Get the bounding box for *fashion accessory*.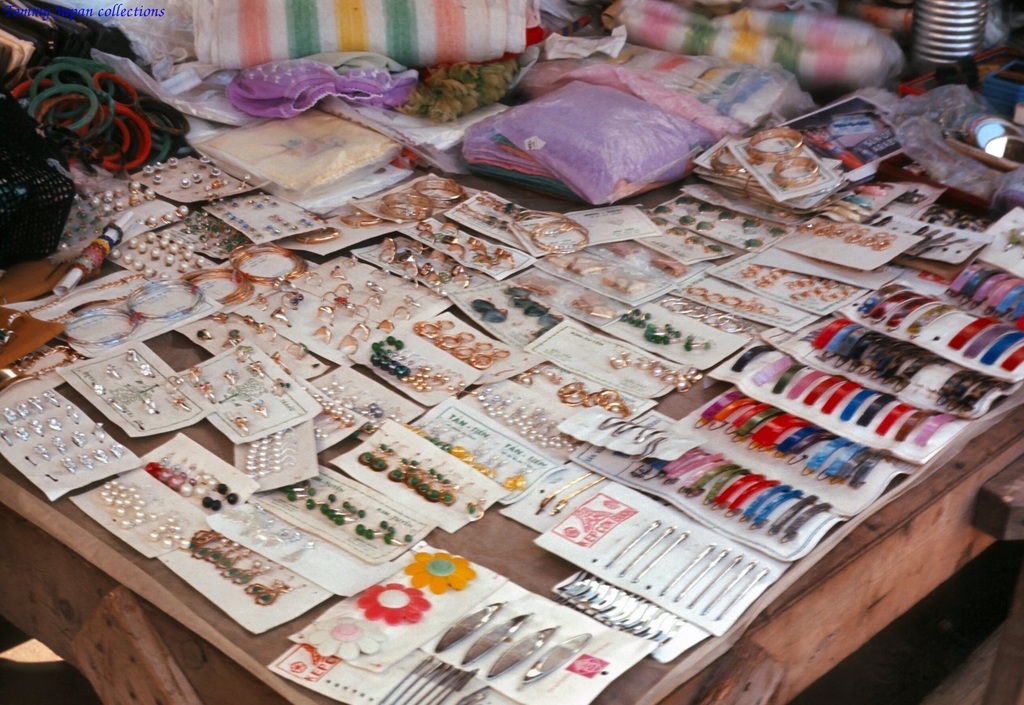
bbox=[495, 628, 548, 672].
